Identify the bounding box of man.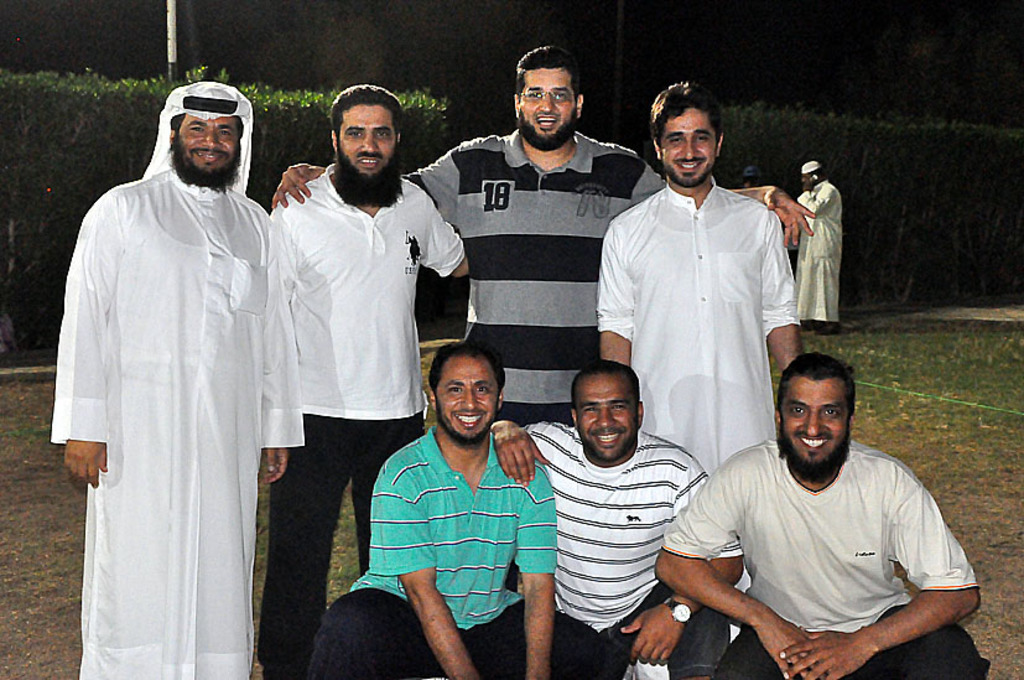
BBox(270, 47, 818, 430).
